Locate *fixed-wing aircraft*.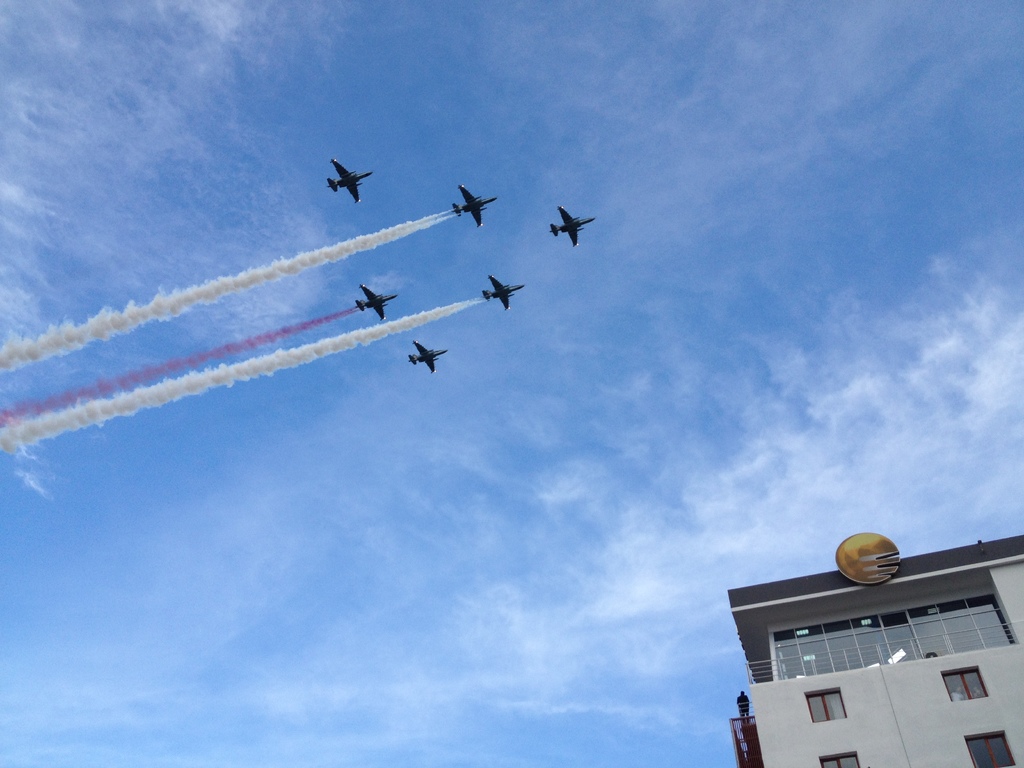
Bounding box: [452, 185, 500, 230].
